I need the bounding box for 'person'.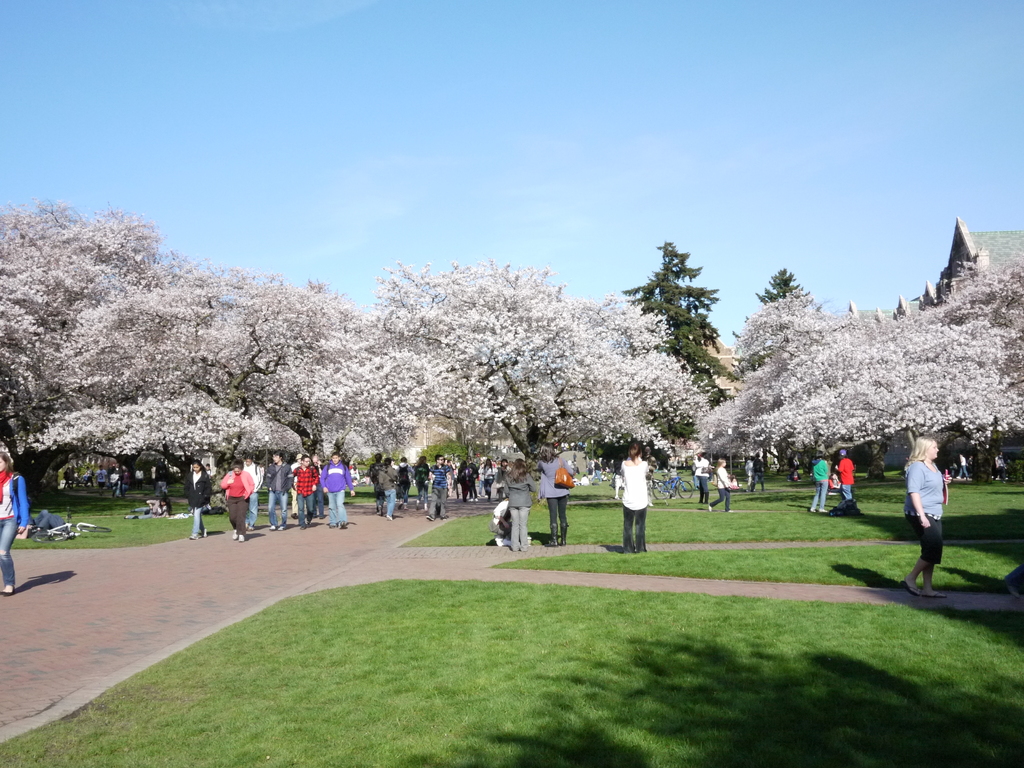
Here it is: {"left": 500, "top": 458, "right": 538, "bottom": 555}.
